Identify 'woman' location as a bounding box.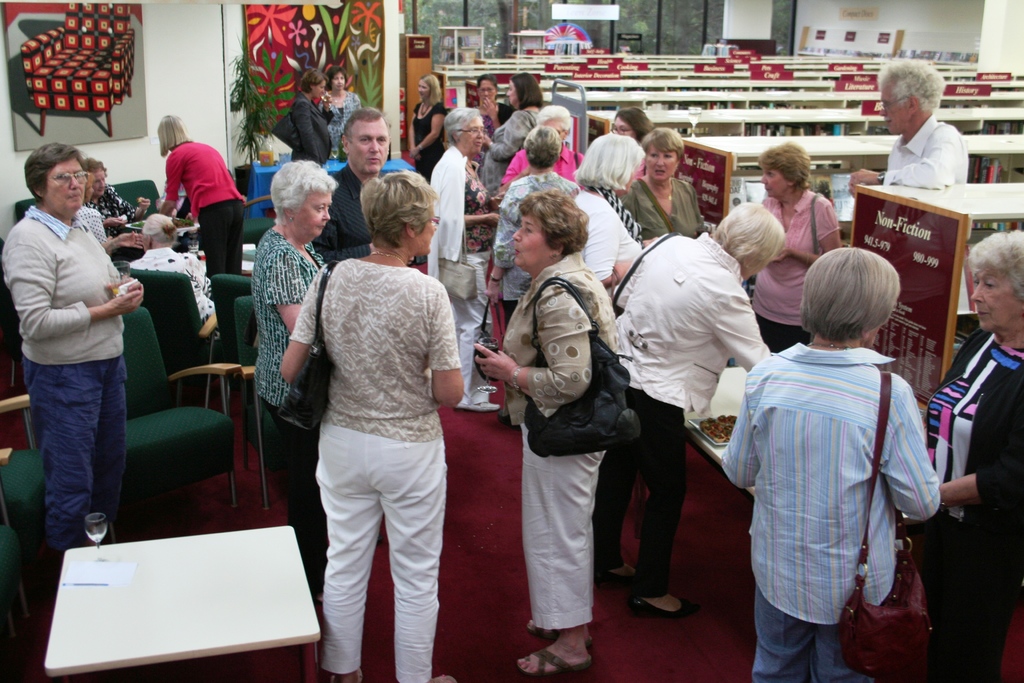
[626, 127, 708, 240].
